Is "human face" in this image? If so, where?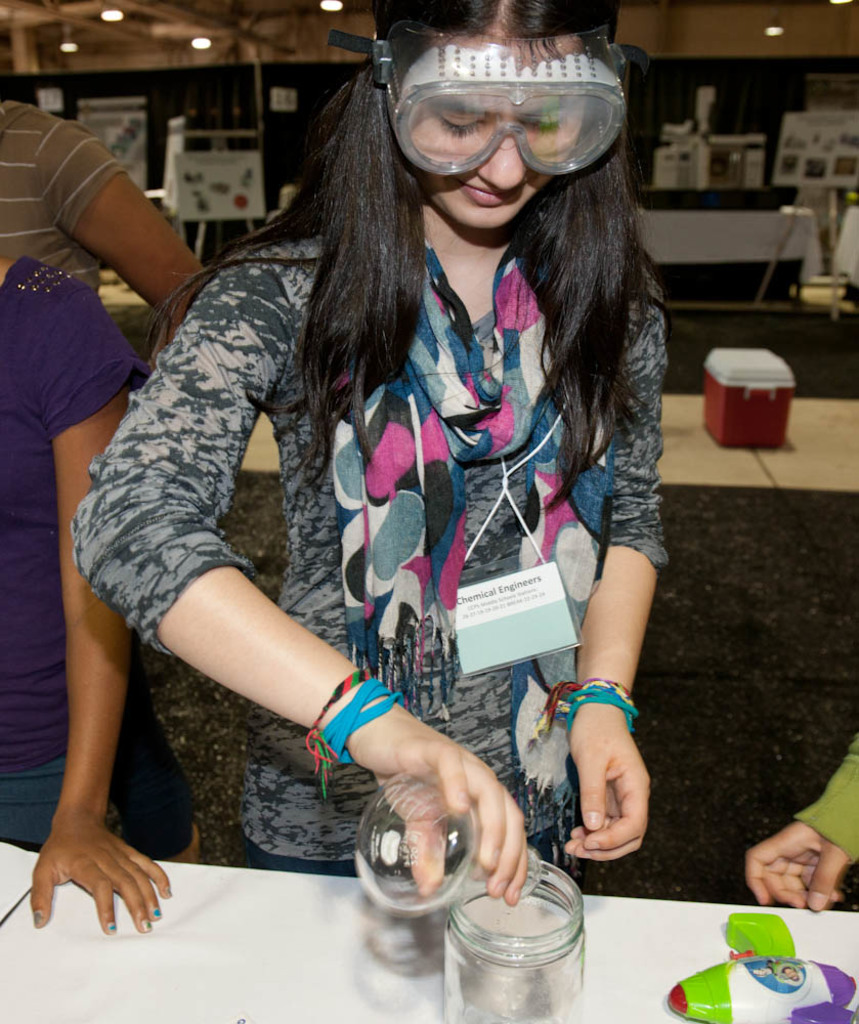
Yes, at detection(406, 33, 584, 228).
